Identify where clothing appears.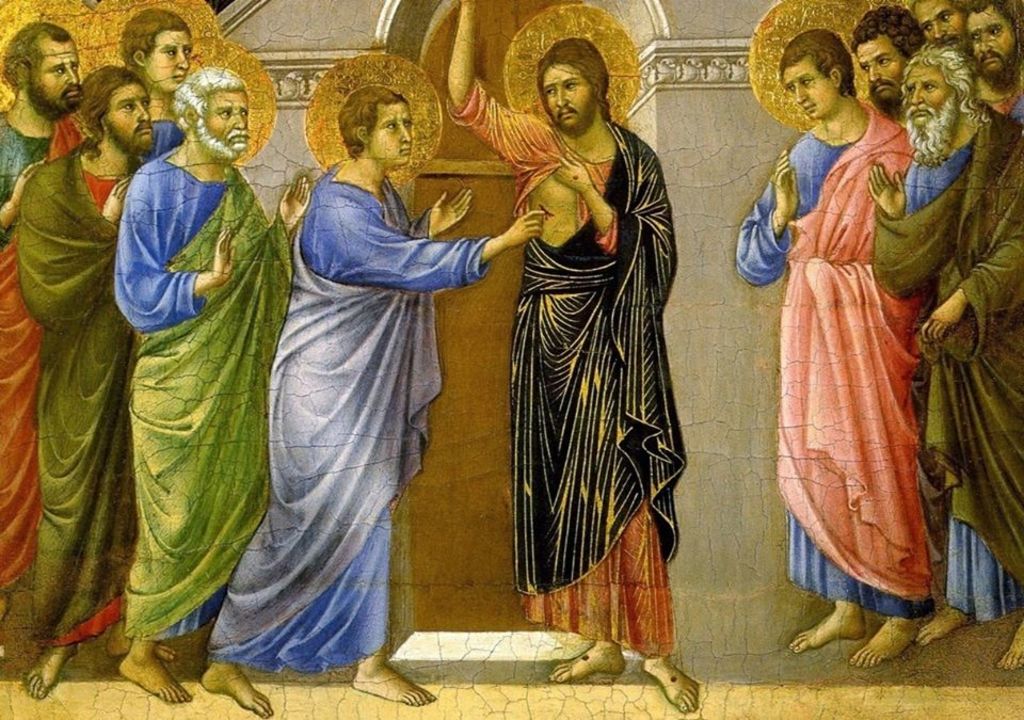
Appears at left=205, top=165, right=498, bottom=670.
